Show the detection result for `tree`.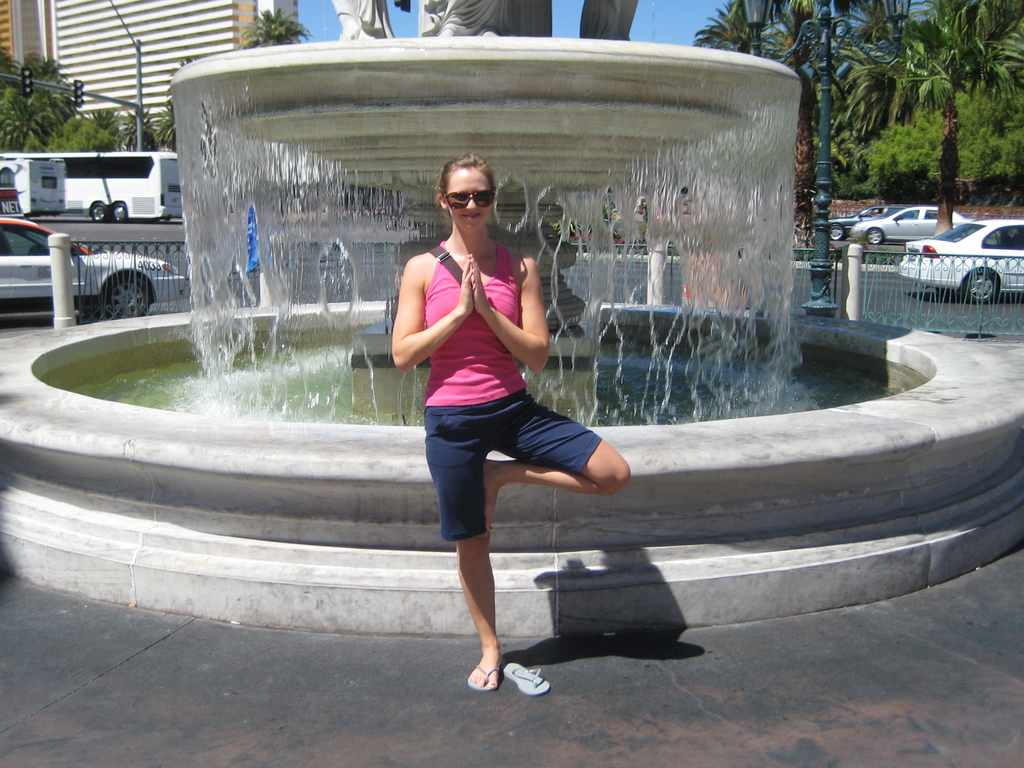
(20, 53, 68, 85).
